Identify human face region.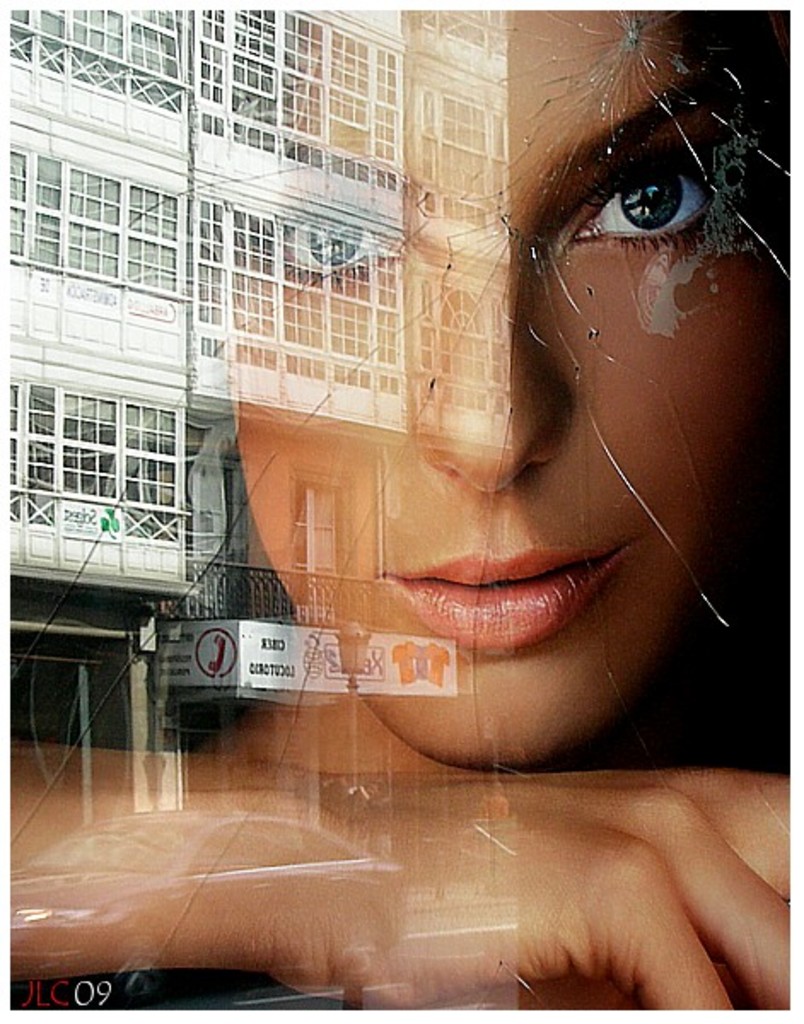
Region: <region>237, 15, 765, 770</region>.
